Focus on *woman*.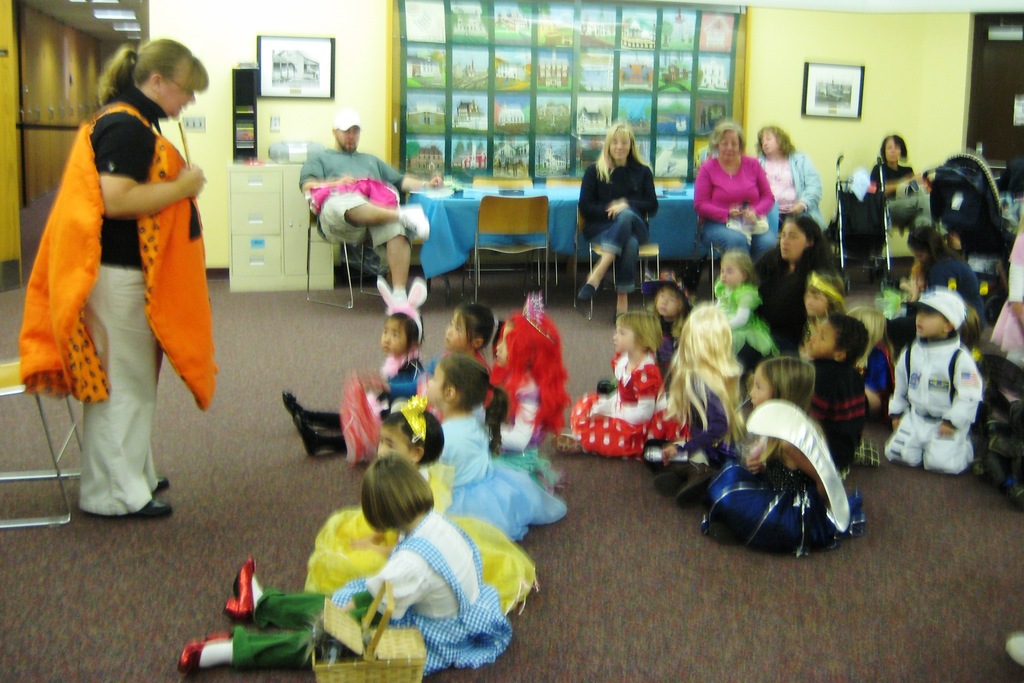
Focused at bbox=(582, 118, 672, 308).
